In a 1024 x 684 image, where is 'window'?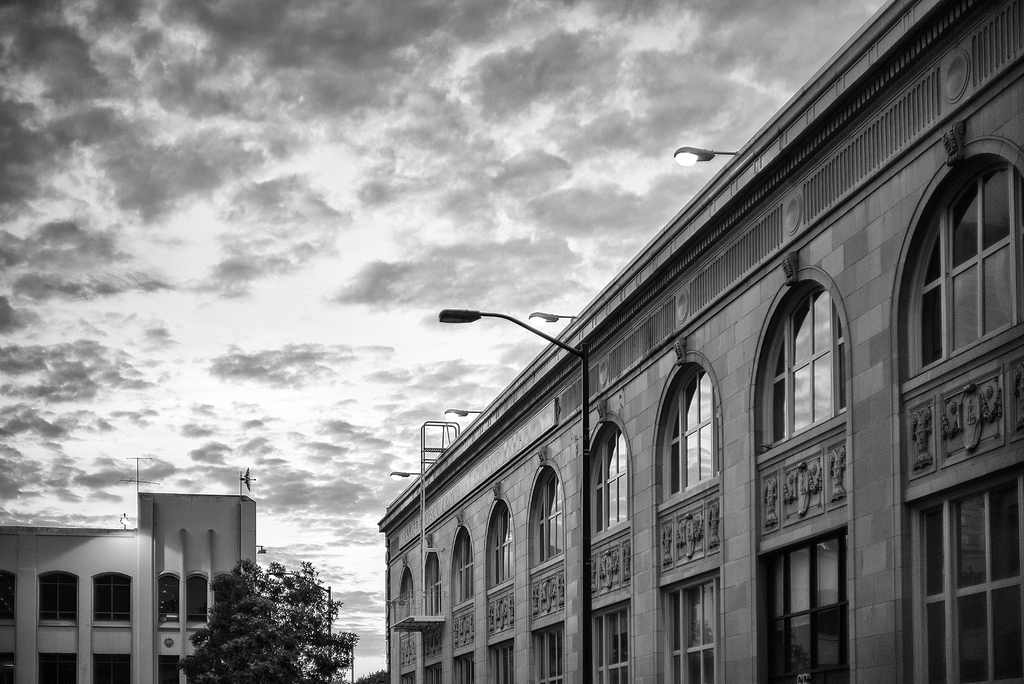
<region>425, 664, 440, 683</region>.
